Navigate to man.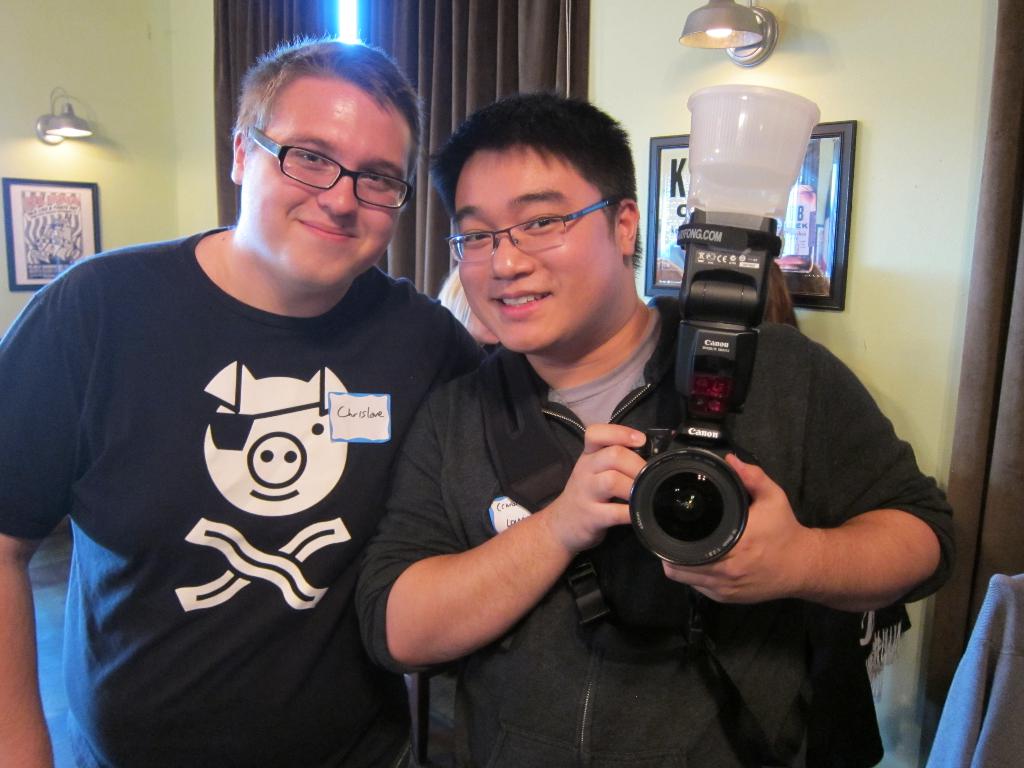
Navigation target: (351,85,952,767).
